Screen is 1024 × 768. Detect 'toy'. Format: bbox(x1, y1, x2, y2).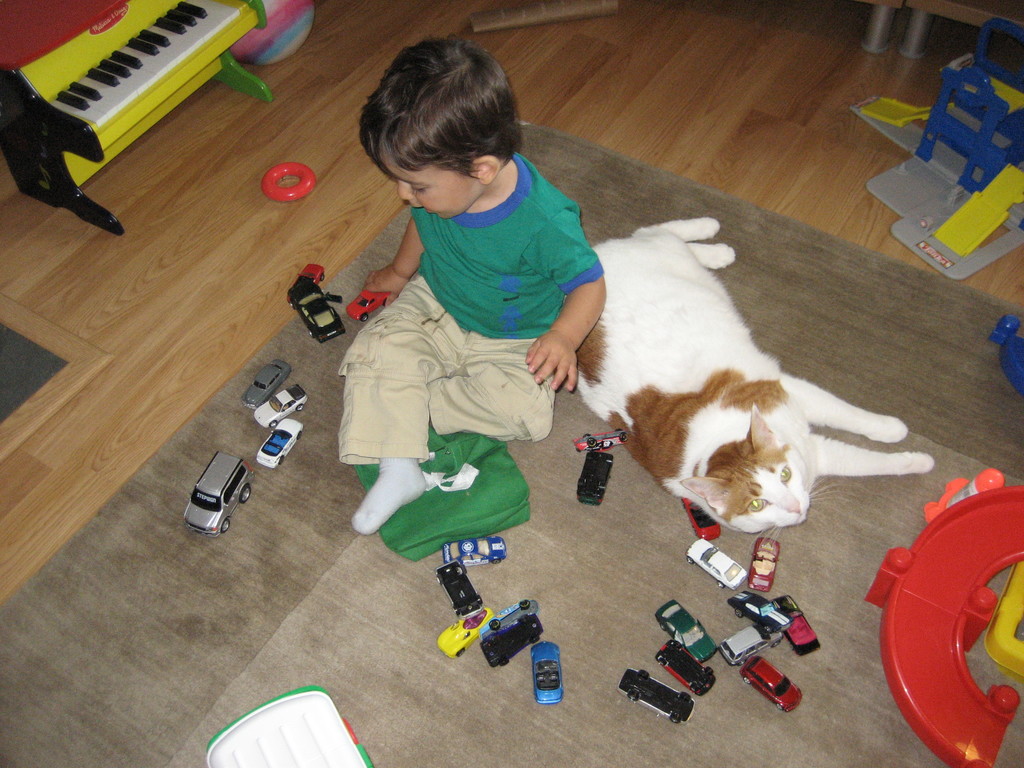
bbox(578, 451, 615, 505).
